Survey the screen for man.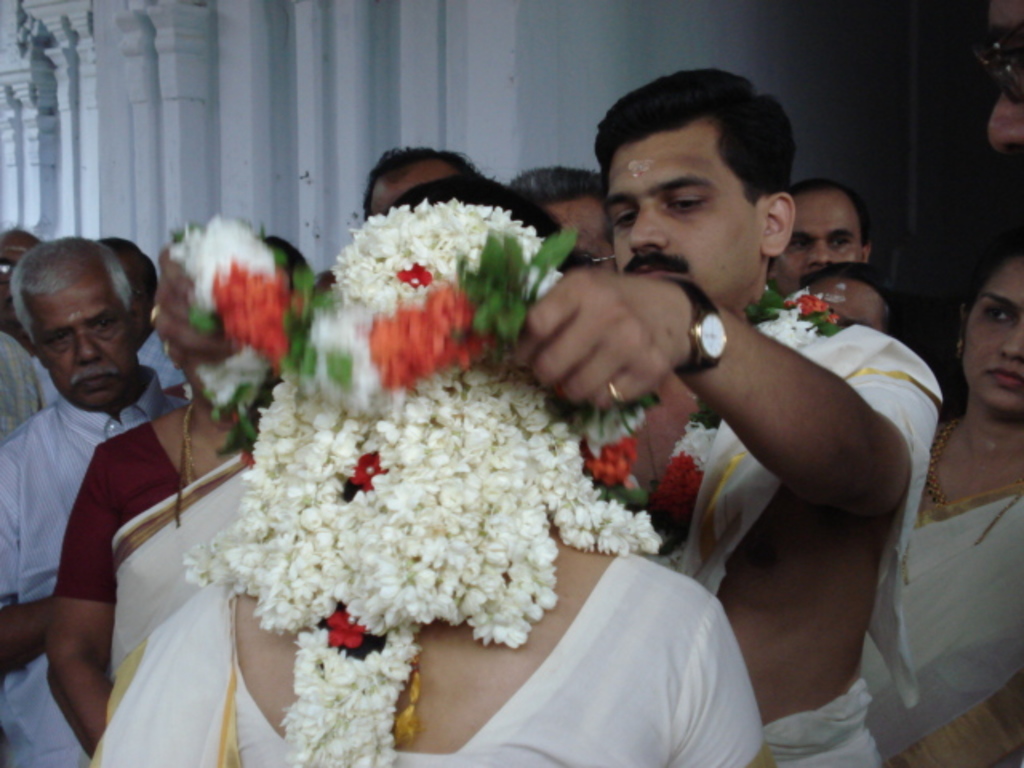
Survey found: [x1=0, y1=224, x2=219, y2=736].
